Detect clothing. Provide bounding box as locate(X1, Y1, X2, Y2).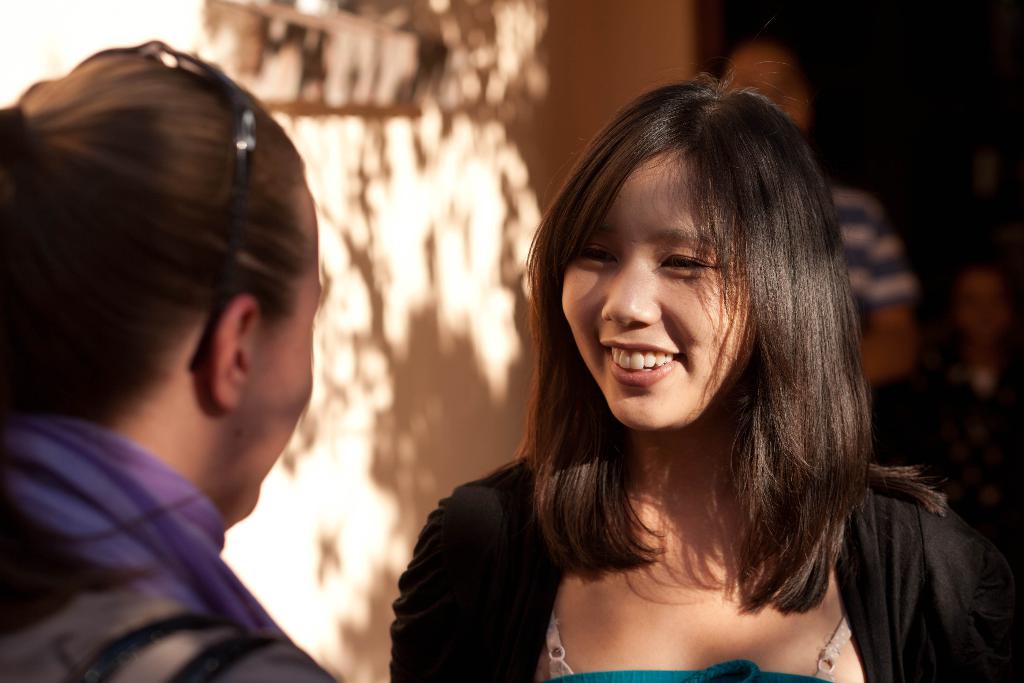
locate(3, 360, 361, 677).
